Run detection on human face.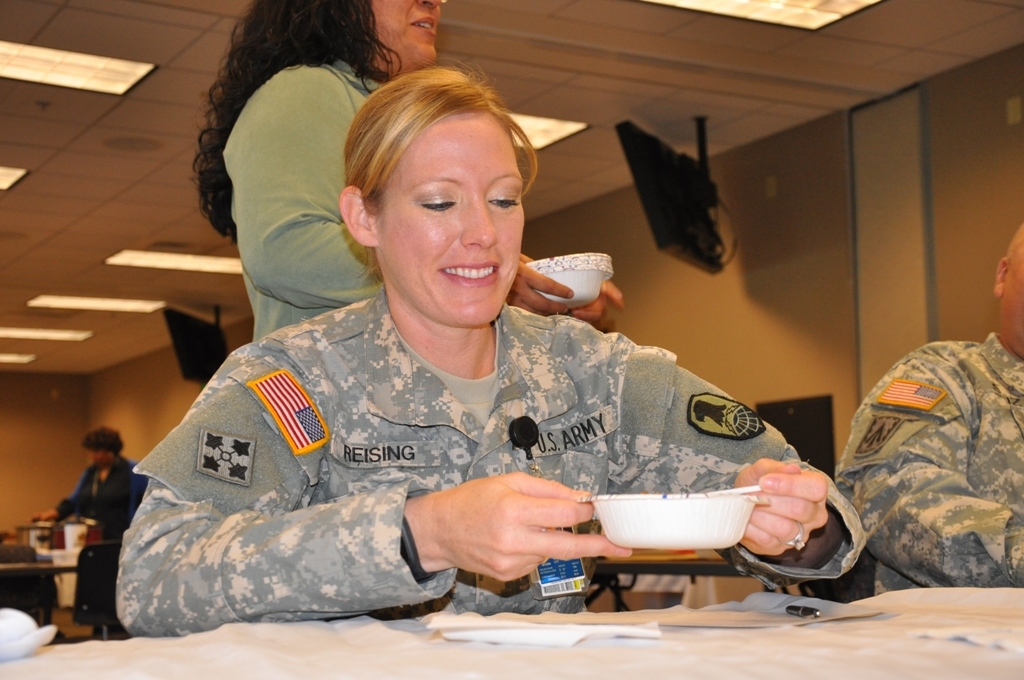
Result: (left=373, top=0, right=441, bottom=71).
